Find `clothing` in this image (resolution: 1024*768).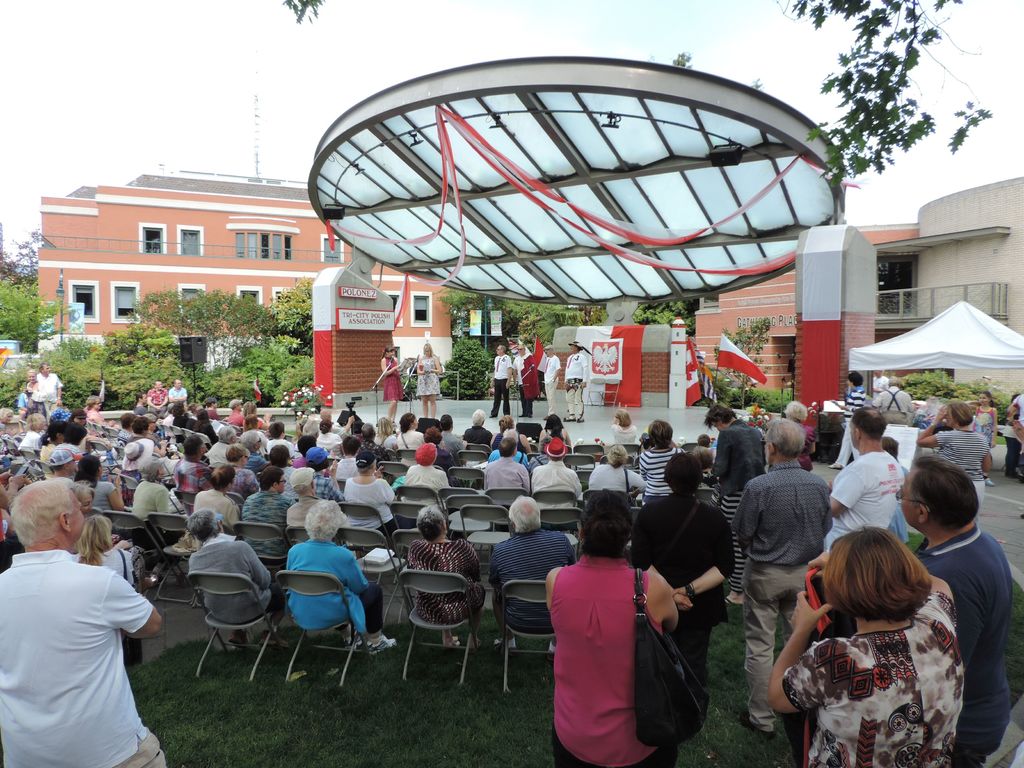
[180, 529, 297, 629].
